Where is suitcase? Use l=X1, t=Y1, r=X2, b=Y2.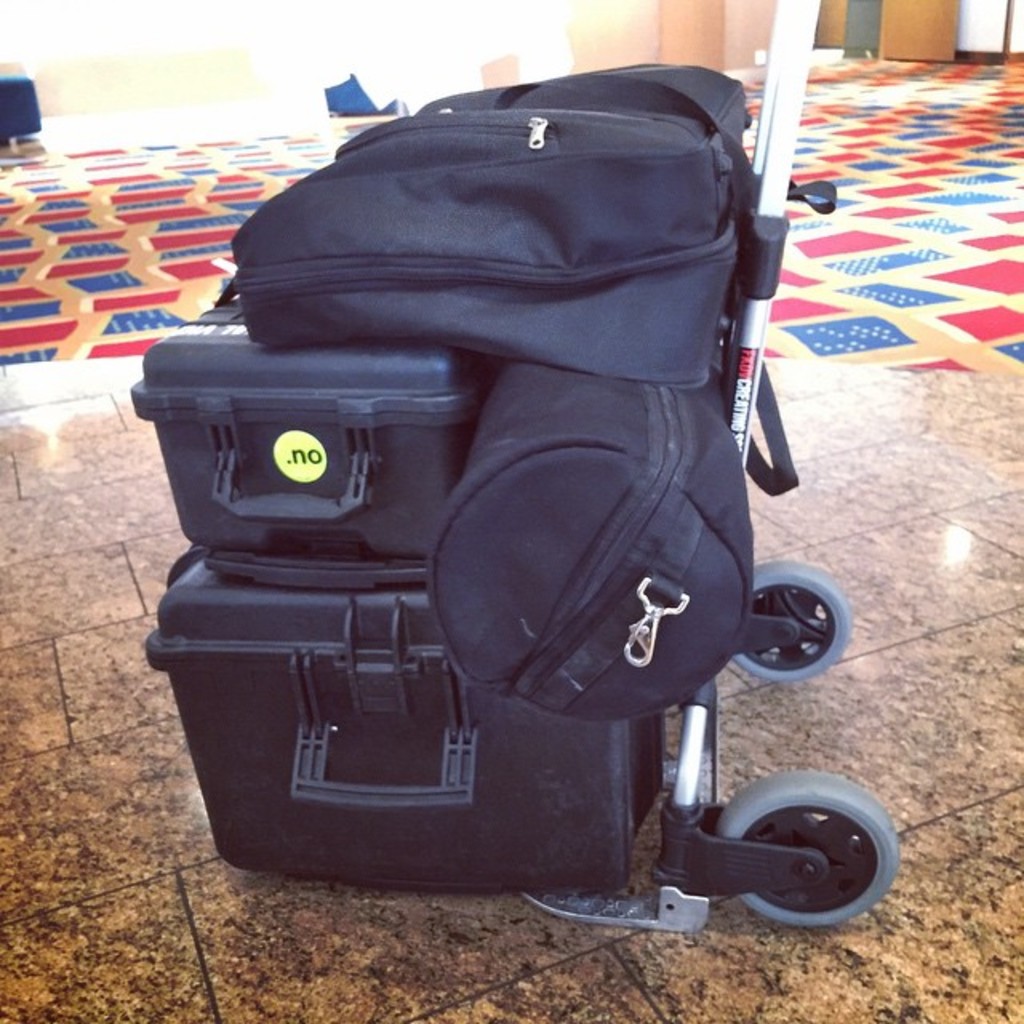
l=123, t=296, r=494, b=557.
